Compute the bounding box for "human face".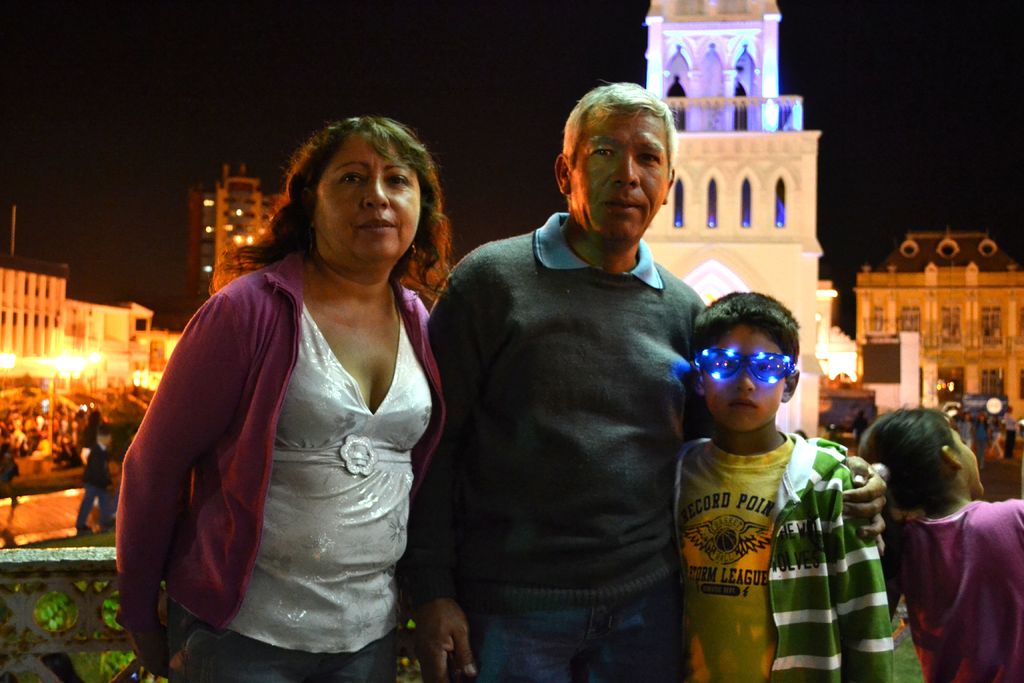
{"x1": 698, "y1": 327, "x2": 784, "y2": 436}.
